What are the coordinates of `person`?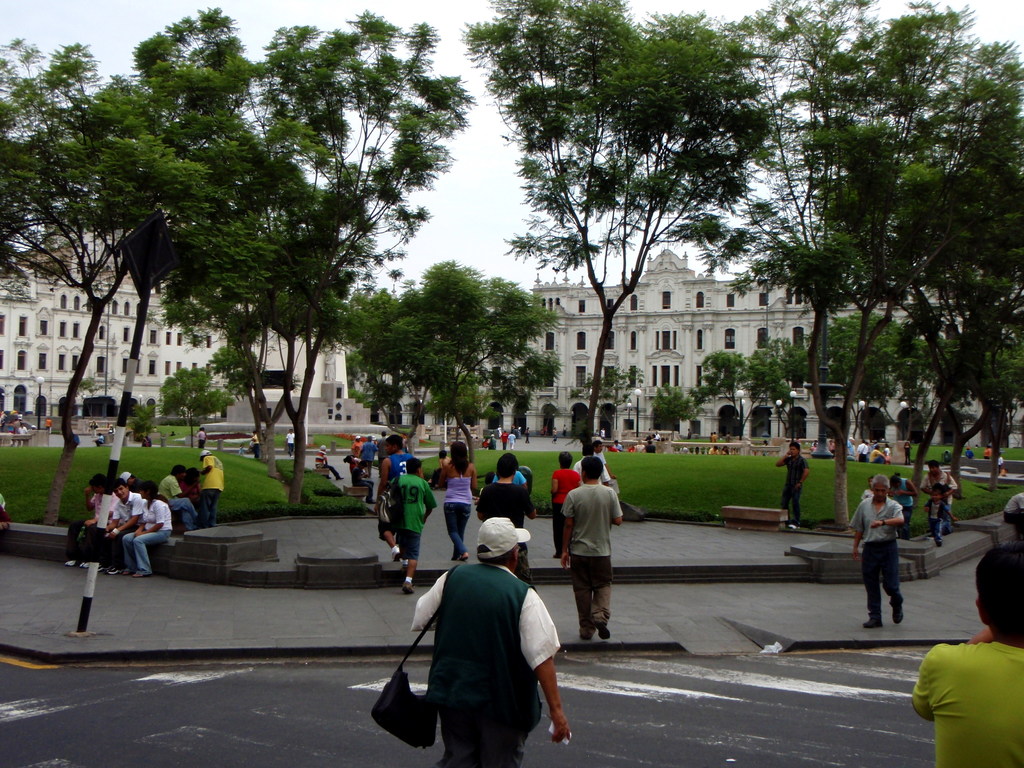
{"left": 488, "top": 434, "right": 496, "bottom": 449}.
